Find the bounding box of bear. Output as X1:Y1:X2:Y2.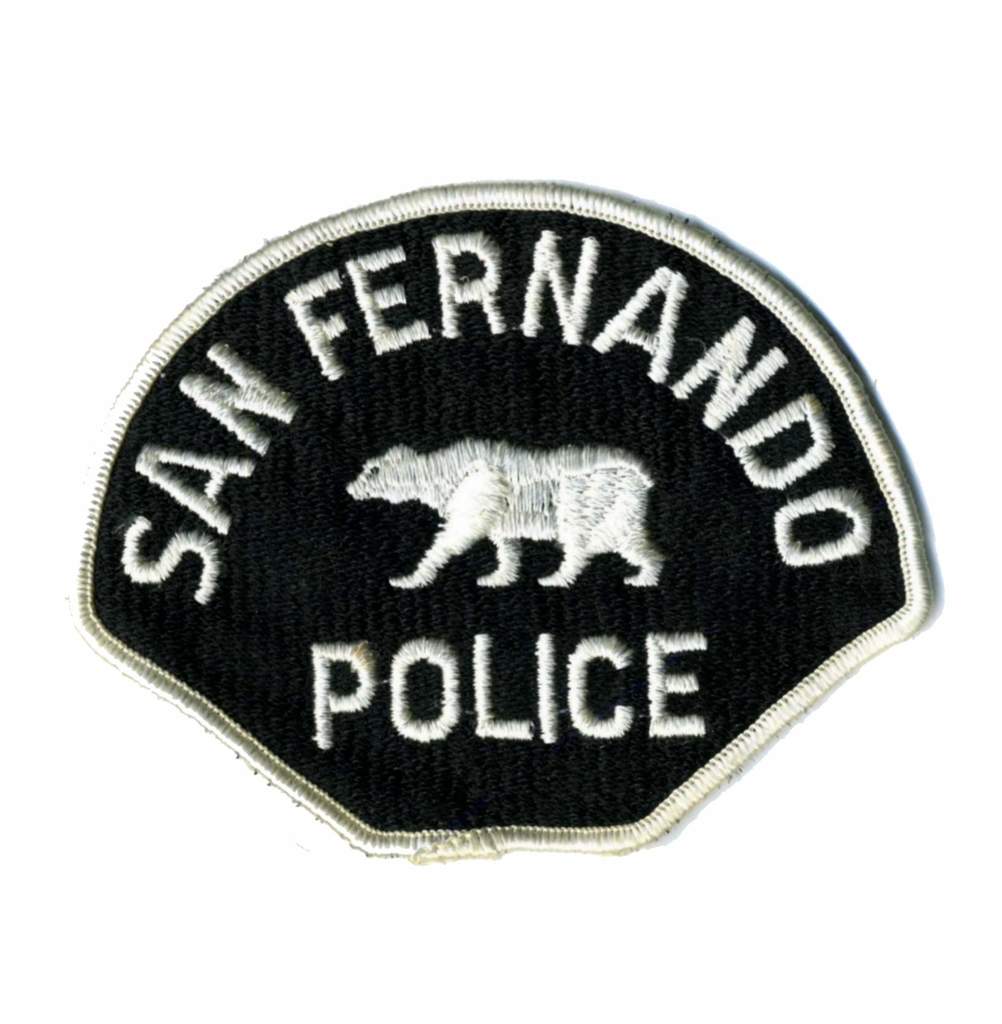
346:436:663:588.
